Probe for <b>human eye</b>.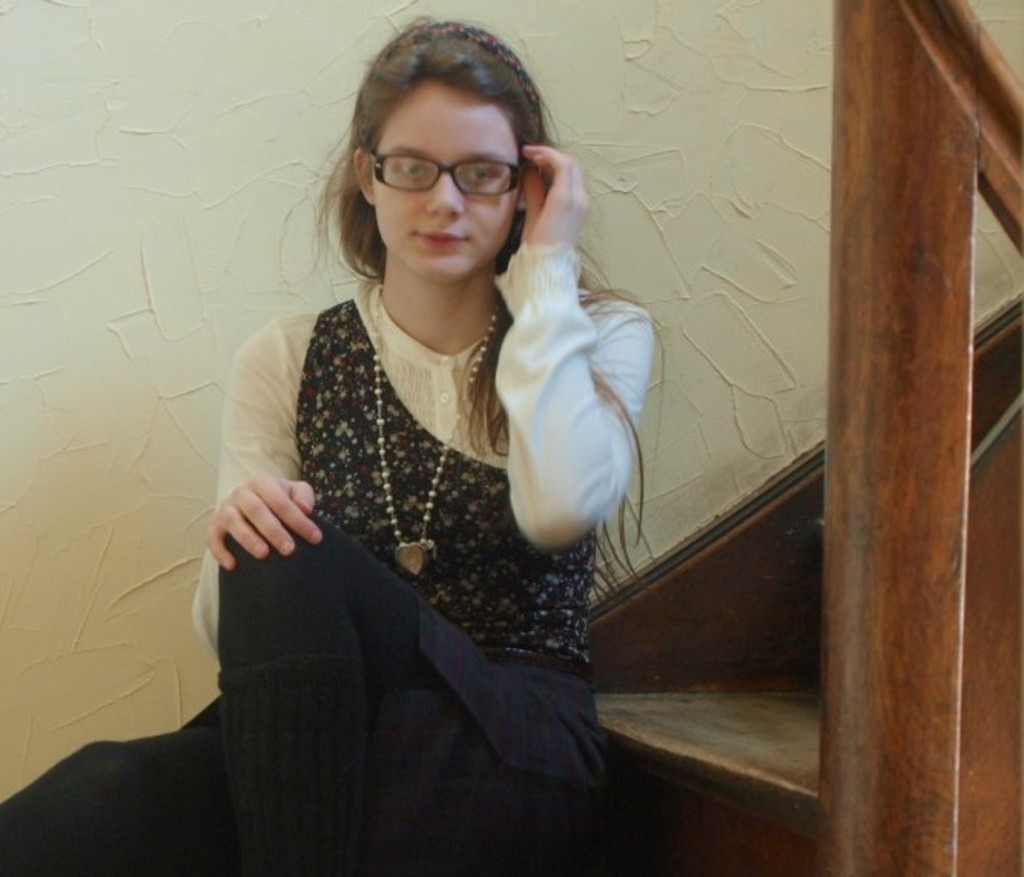
Probe result: left=462, top=166, right=502, bottom=189.
